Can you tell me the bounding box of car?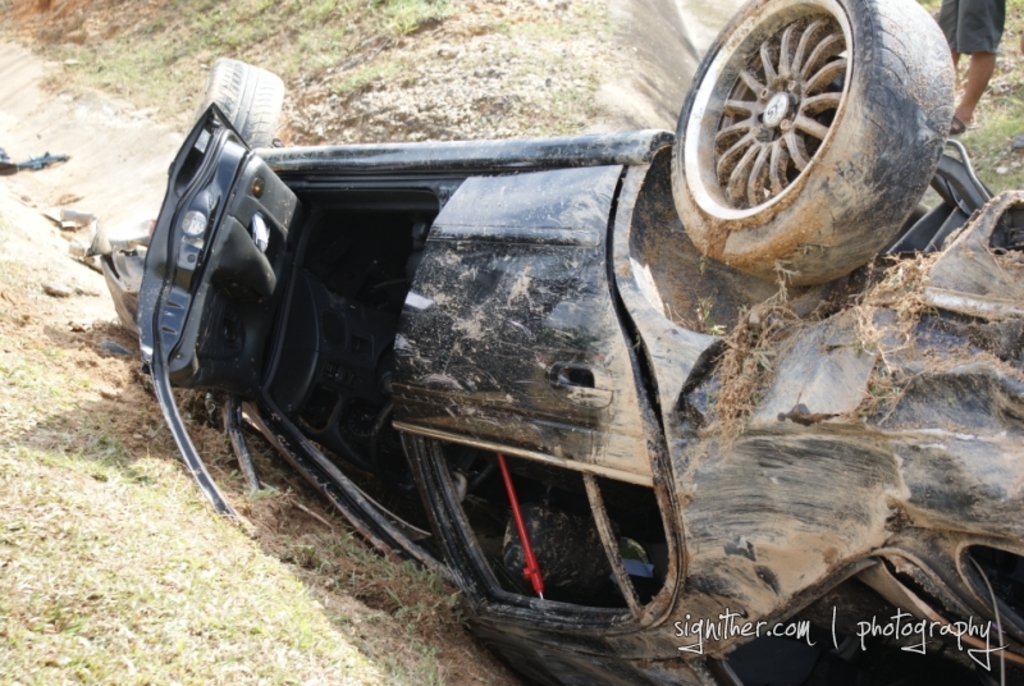
box=[122, 8, 1011, 660].
